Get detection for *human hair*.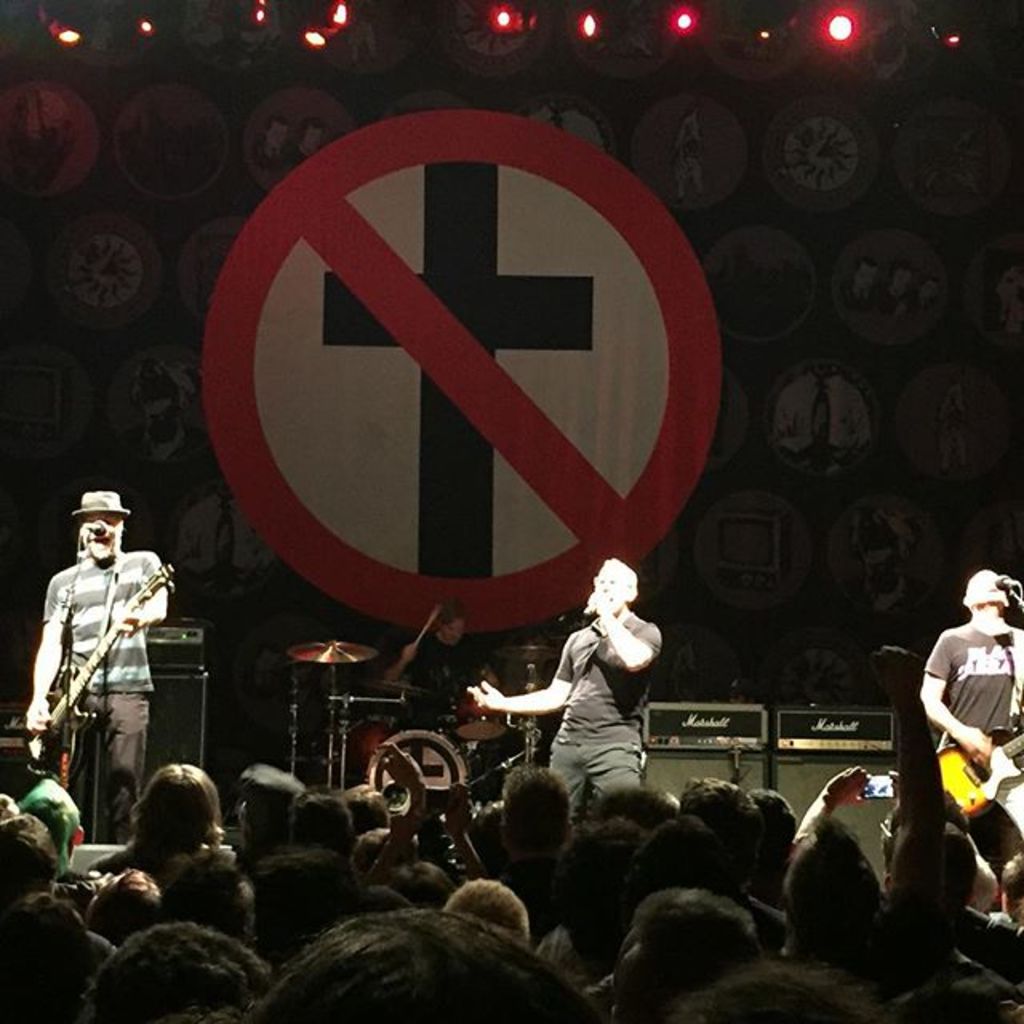
Detection: <box>98,920,262,1022</box>.
